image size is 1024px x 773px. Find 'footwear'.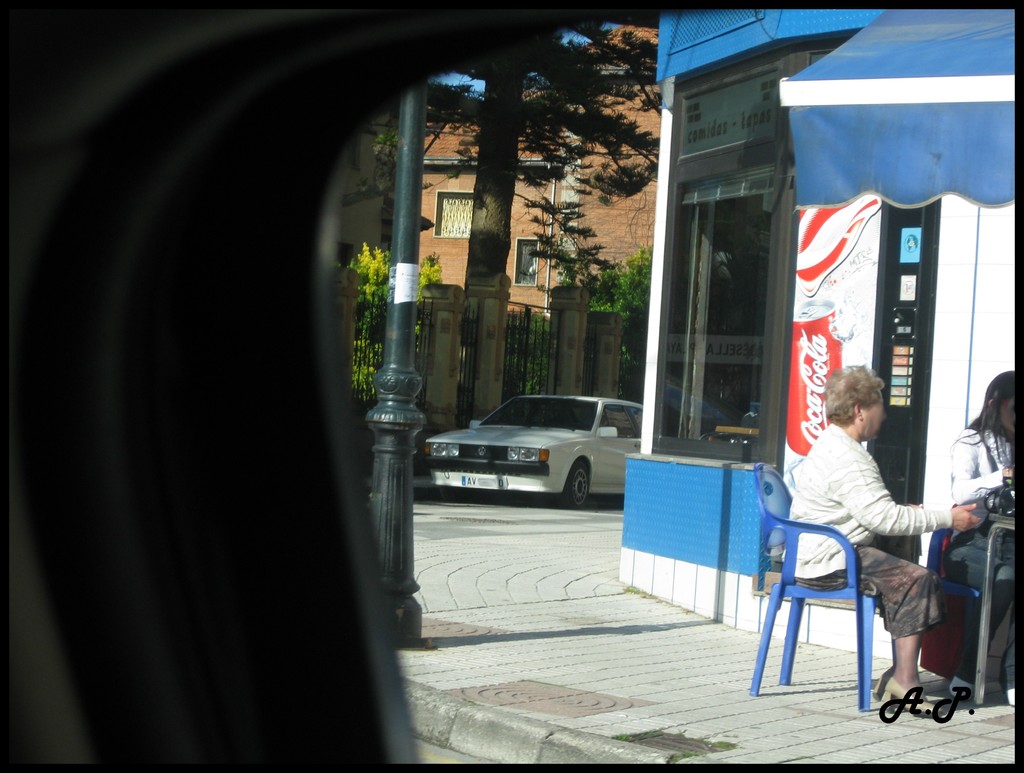
l=952, t=671, r=975, b=702.
